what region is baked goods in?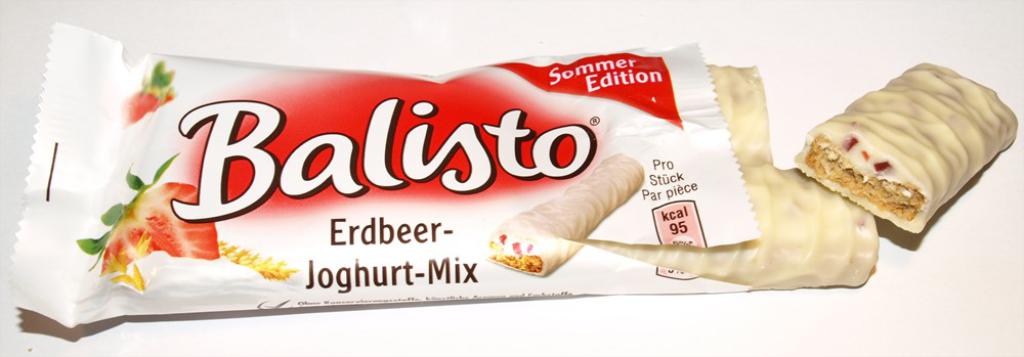
x1=569, y1=162, x2=885, y2=287.
